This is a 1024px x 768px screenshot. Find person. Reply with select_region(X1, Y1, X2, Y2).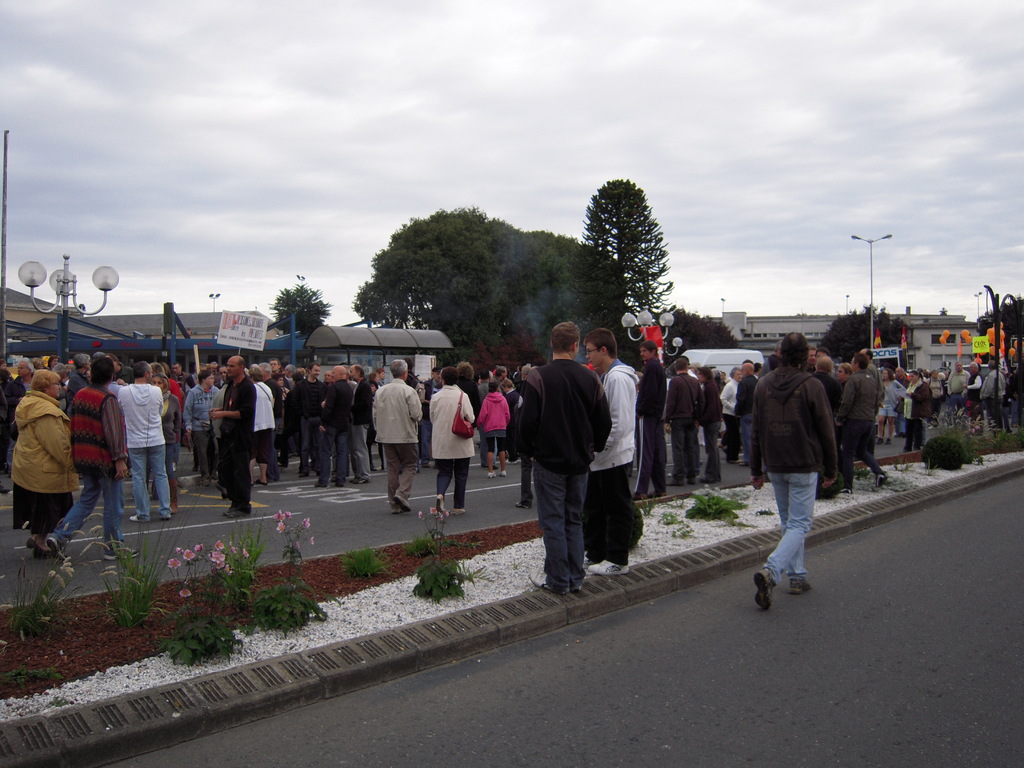
select_region(637, 342, 669, 500).
